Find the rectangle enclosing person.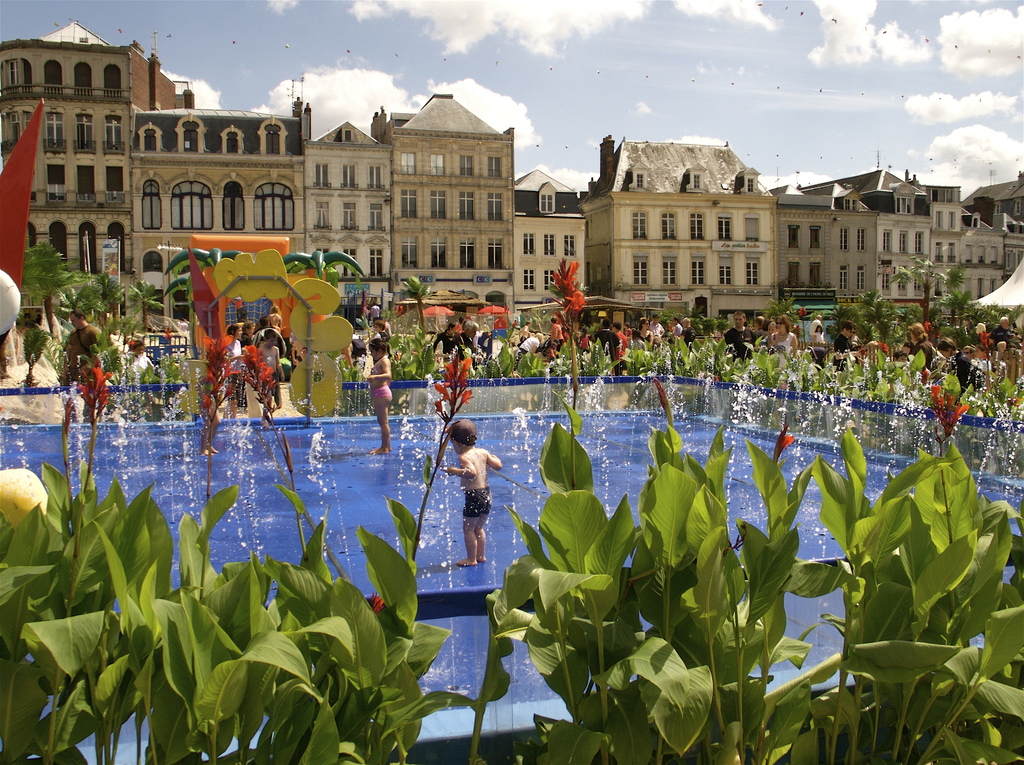
pyautogui.locateOnScreen(124, 341, 154, 382).
